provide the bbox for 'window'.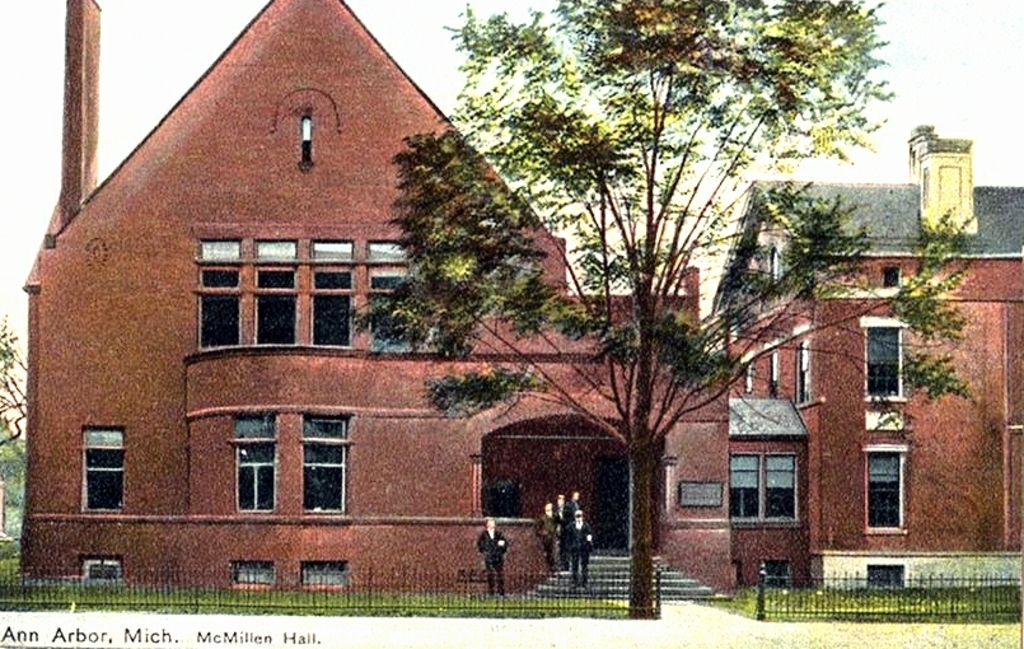
303:411:346:522.
